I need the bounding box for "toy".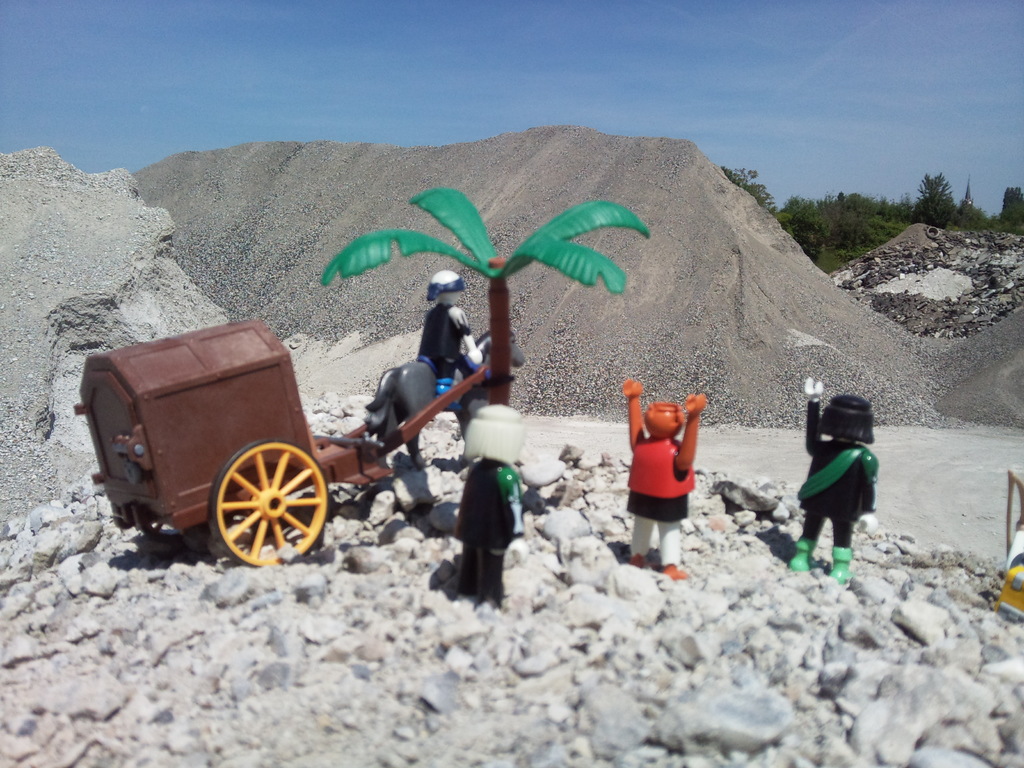
Here it is: 616:376:705:551.
